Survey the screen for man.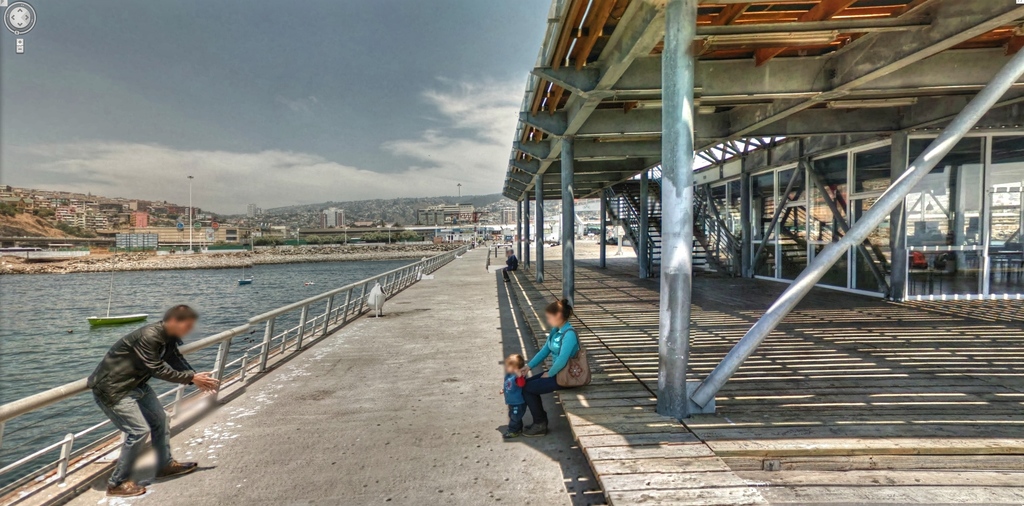
Survey found: left=85, top=302, right=215, bottom=493.
